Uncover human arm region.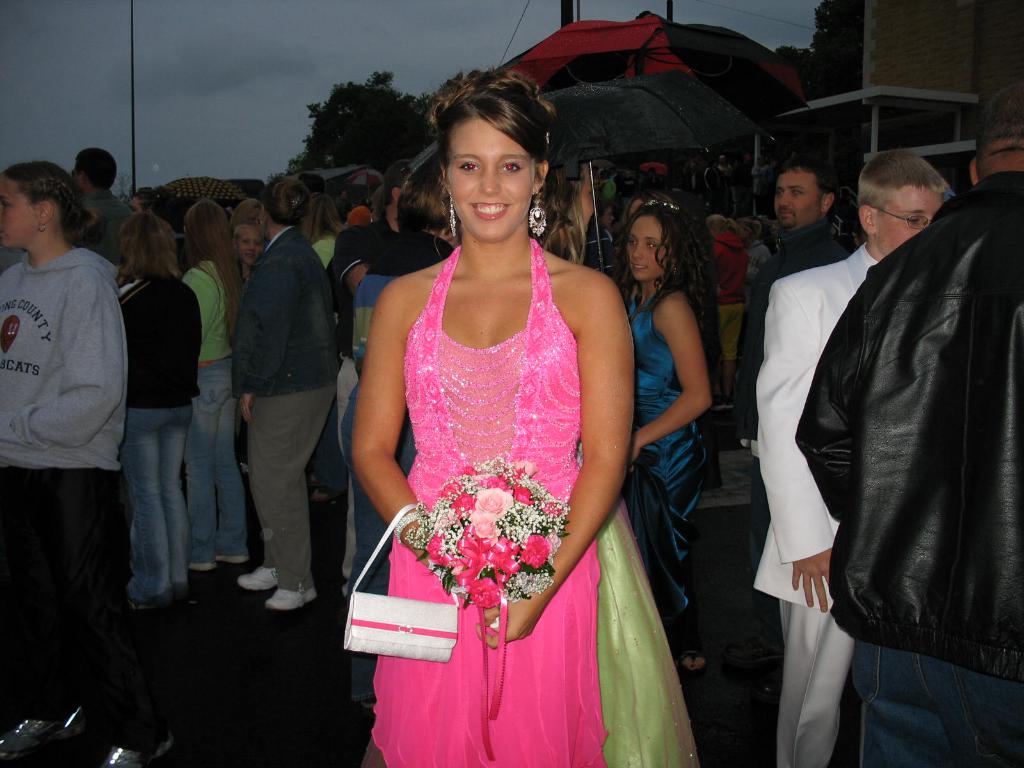
Uncovered: l=333, t=230, r=372, b=294.
